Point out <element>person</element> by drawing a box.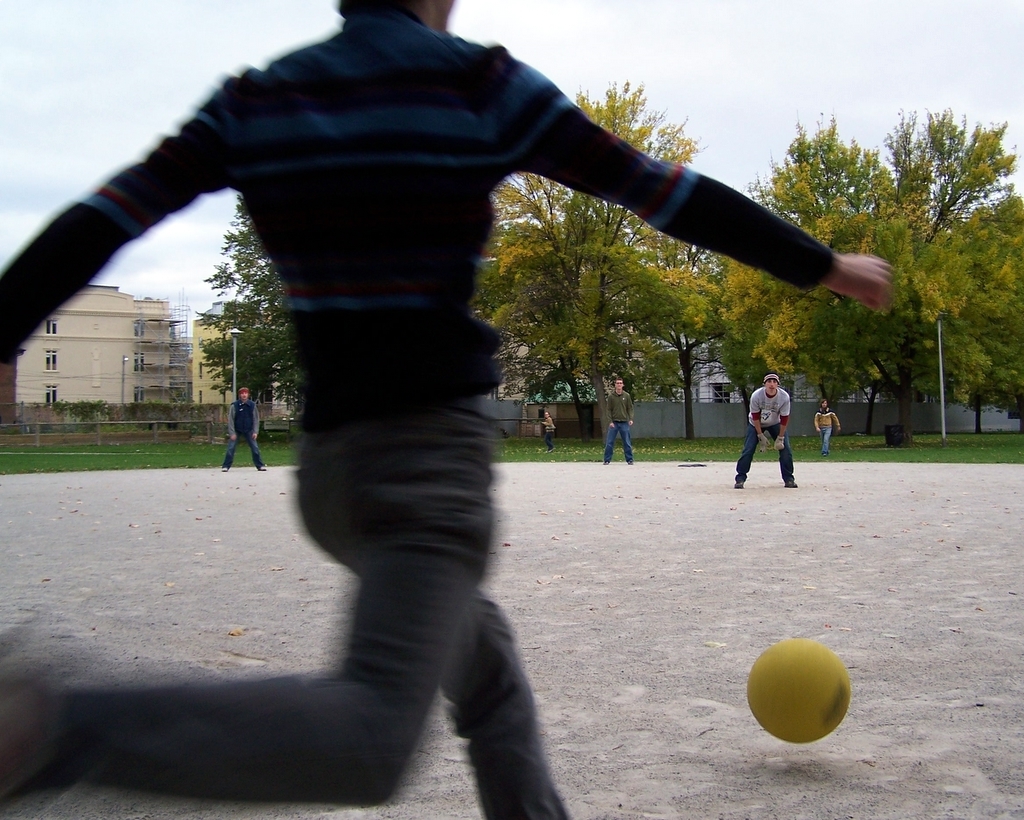
<region>0, 0, 885, 819</region>.
